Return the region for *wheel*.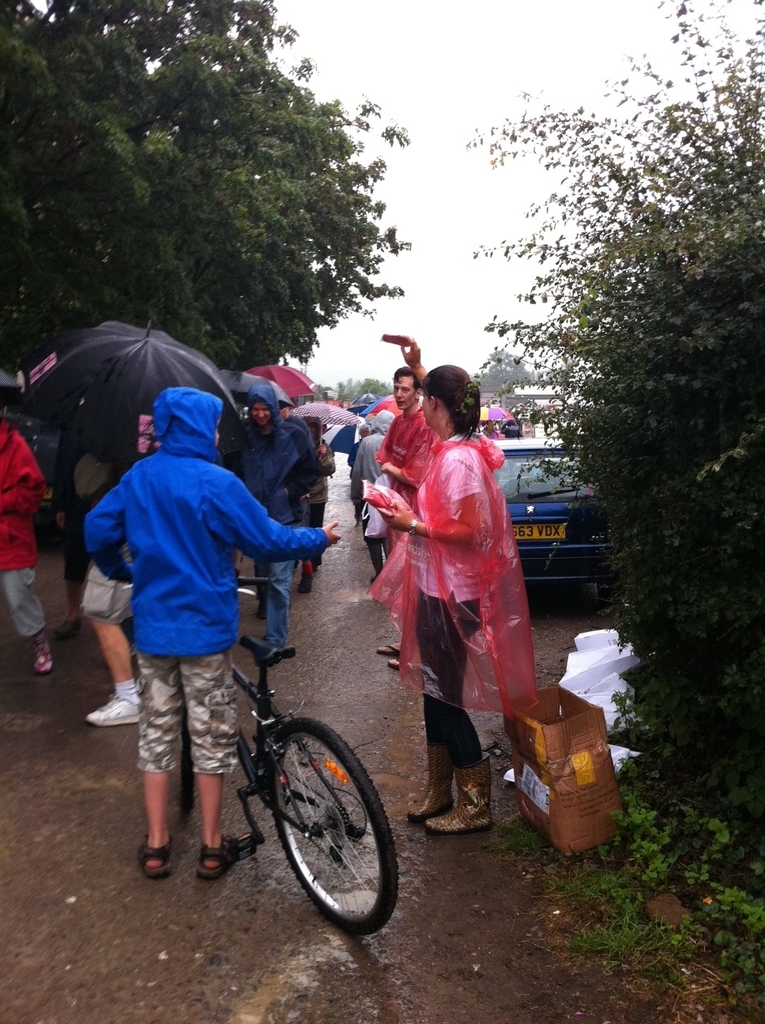
BBox(179, 711, 195, 811).
